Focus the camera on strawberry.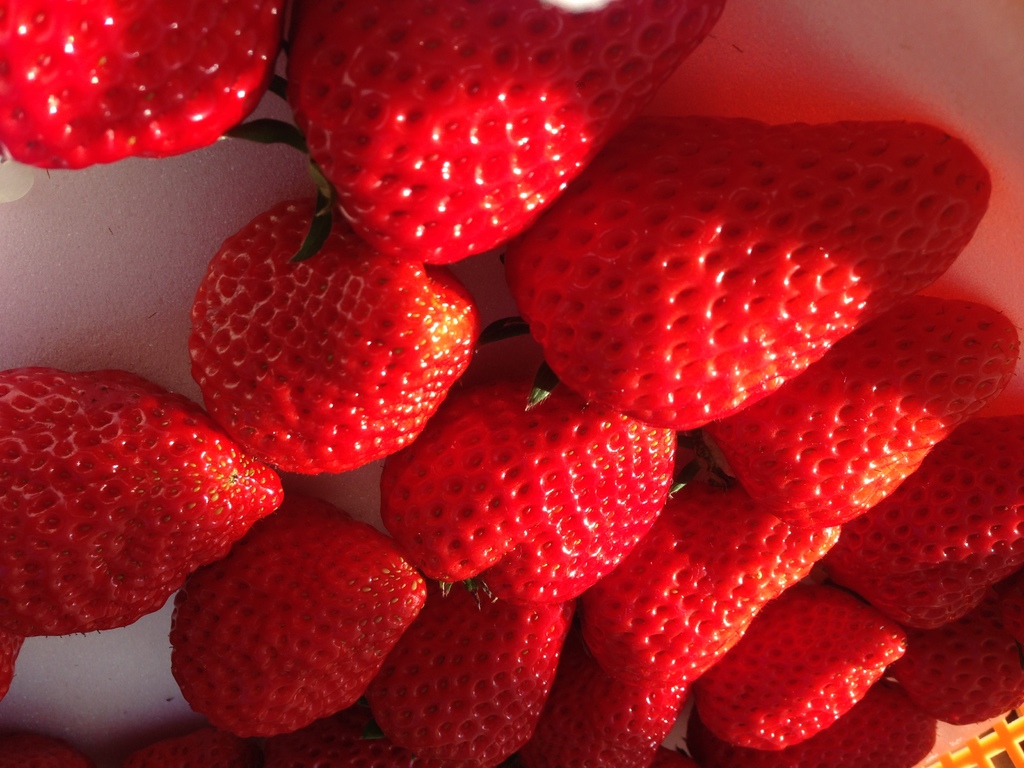
Focus region: rect(520, 644, 700, 767).
